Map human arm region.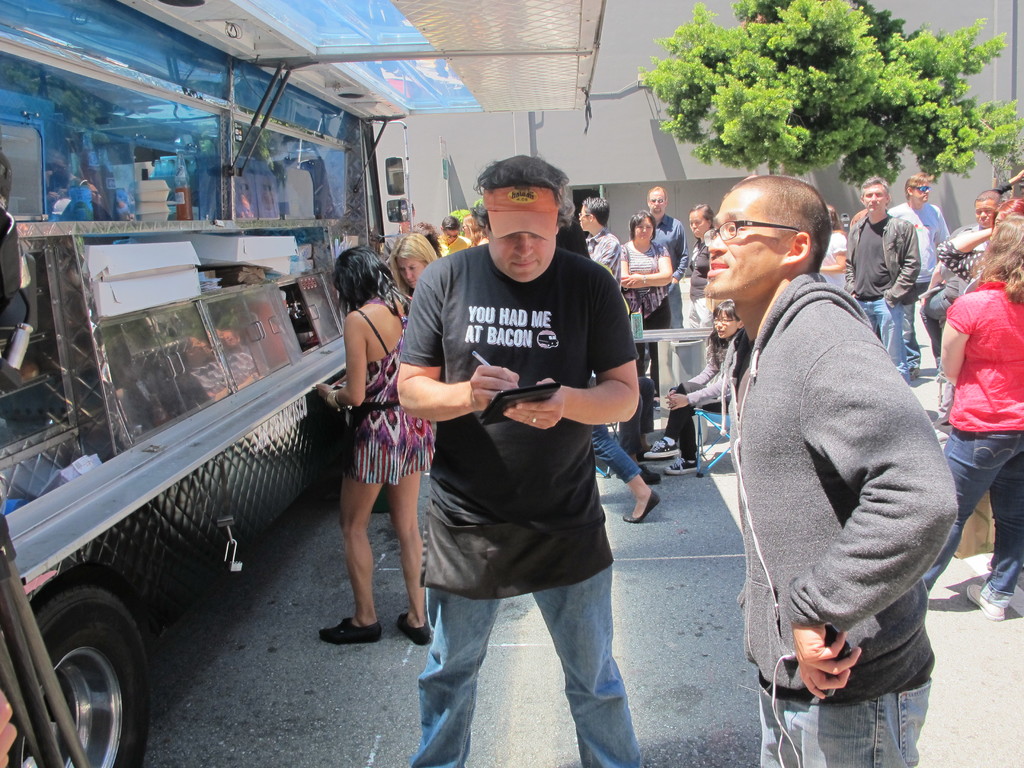
Mapped to [618,244,660,300].
